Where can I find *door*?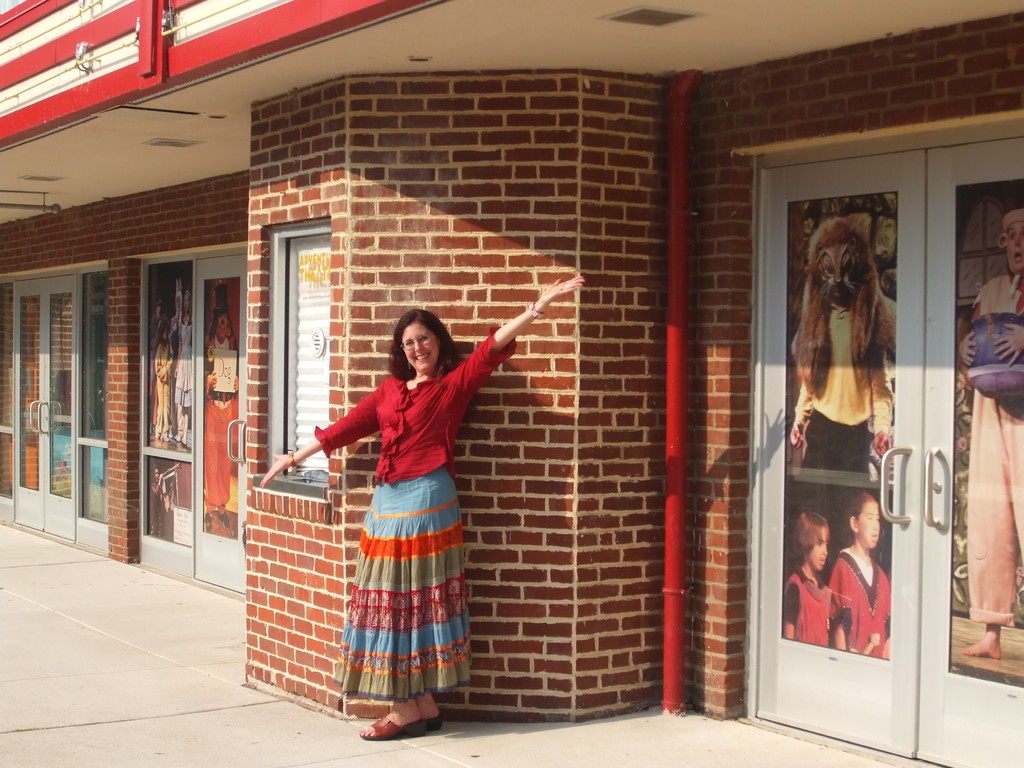
You can find it at rect(12, 274, 82, 541).
